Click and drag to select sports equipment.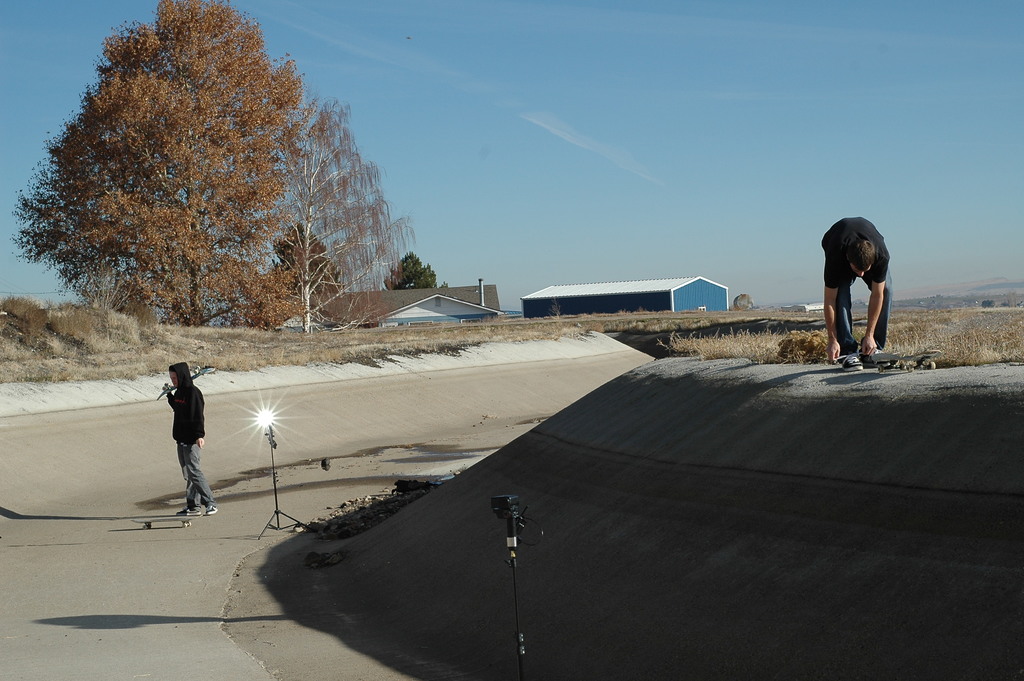
Selection: {"left": 125, "top": 508, "right": 198, "bottom": 534}.
